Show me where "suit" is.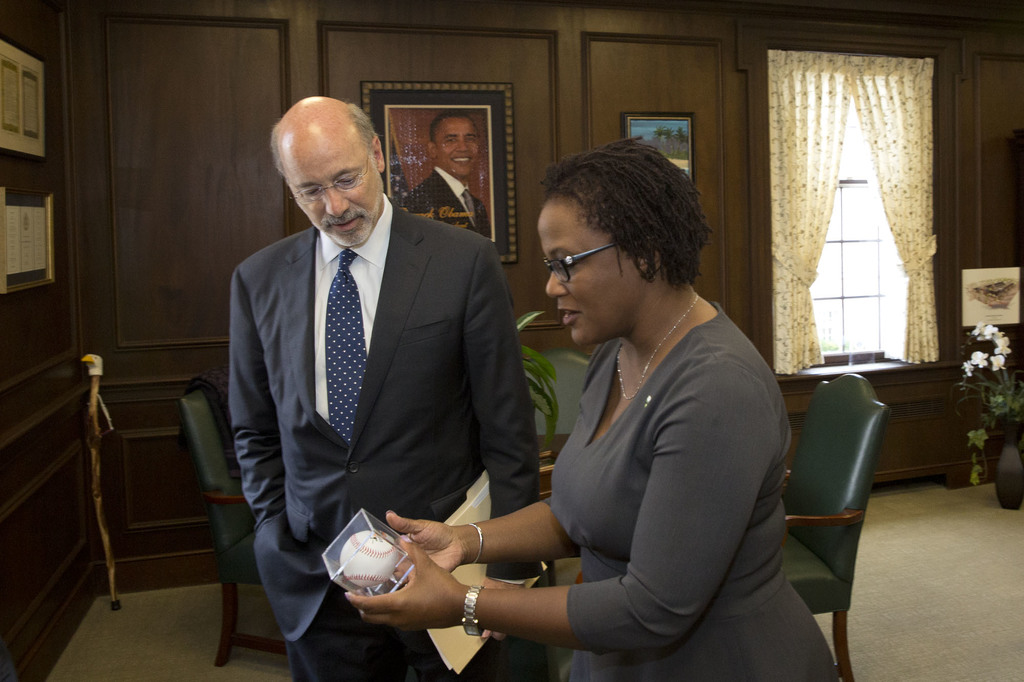
"suit" is at [left=216, top=98, right=539, bottom=645].
